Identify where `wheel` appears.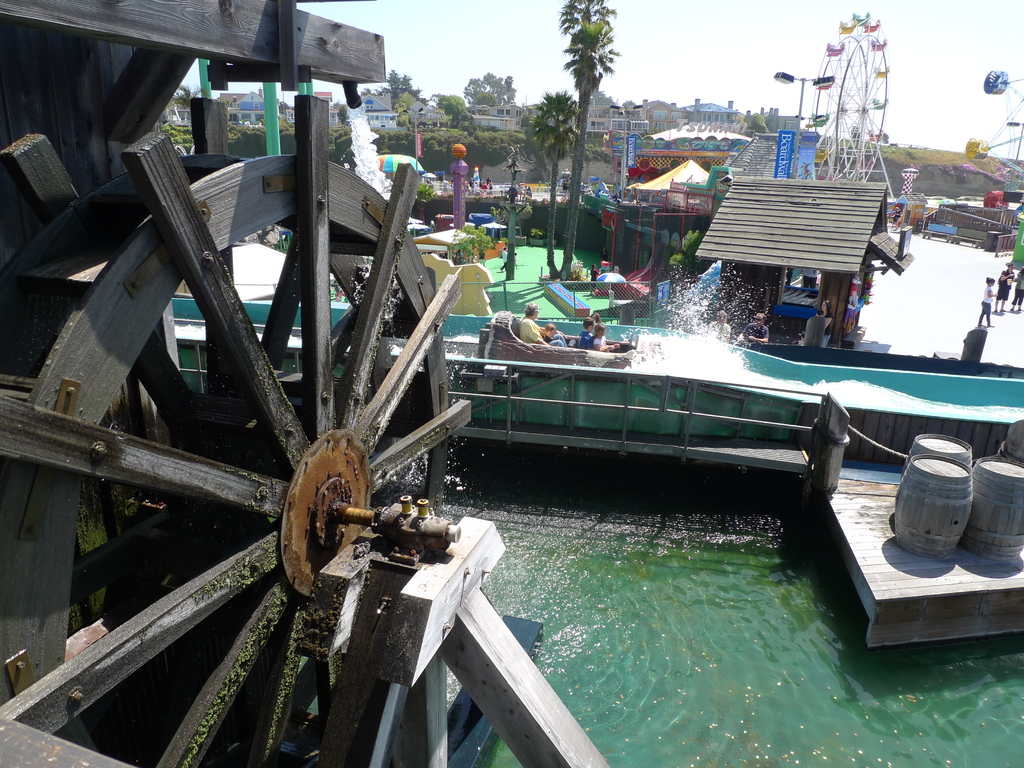
Appears at <box>0,1,501,767</box>.
